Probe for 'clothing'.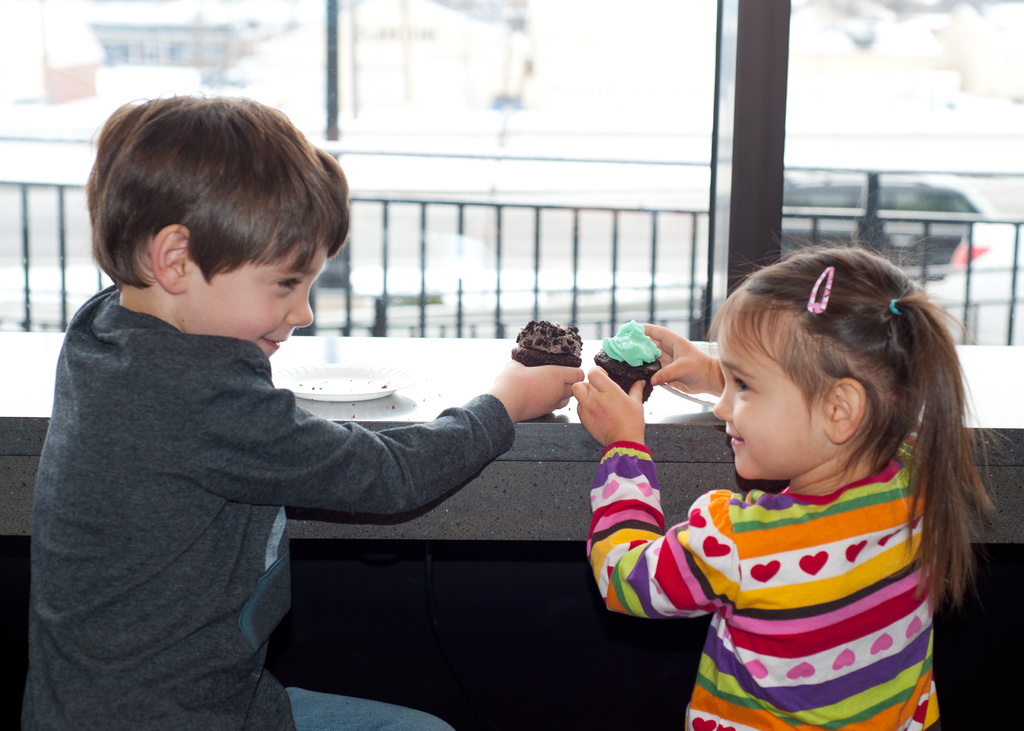
Probe result: bbox(584, 421, 942, 730).
